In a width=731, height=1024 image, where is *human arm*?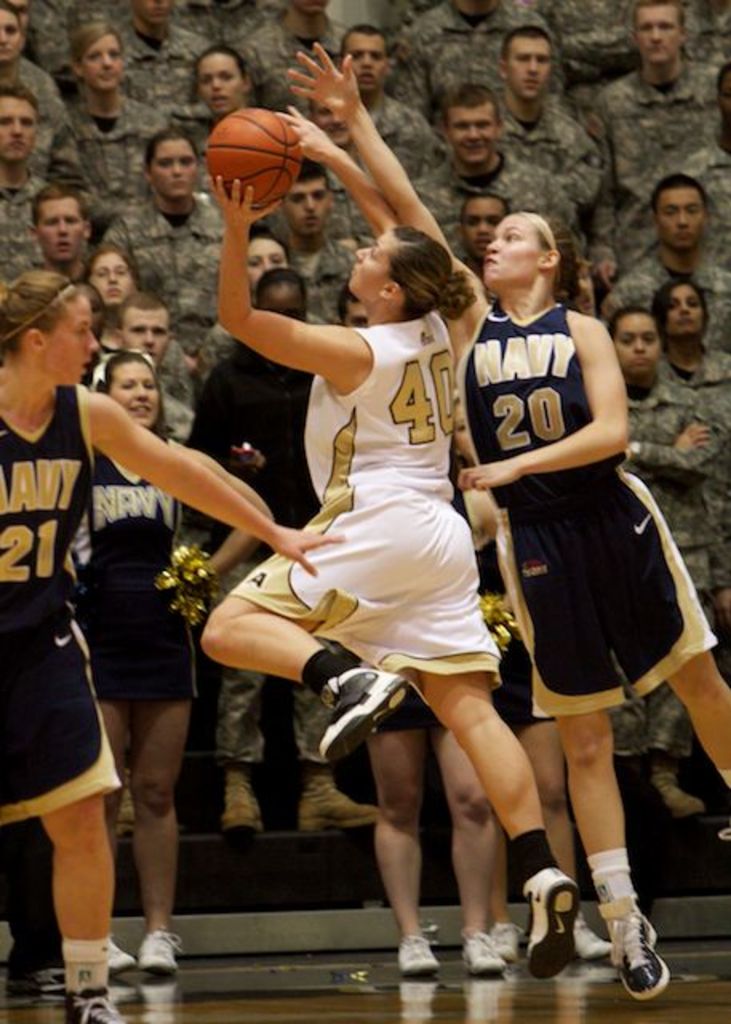
bbox=(448, 314, 648, 507).
